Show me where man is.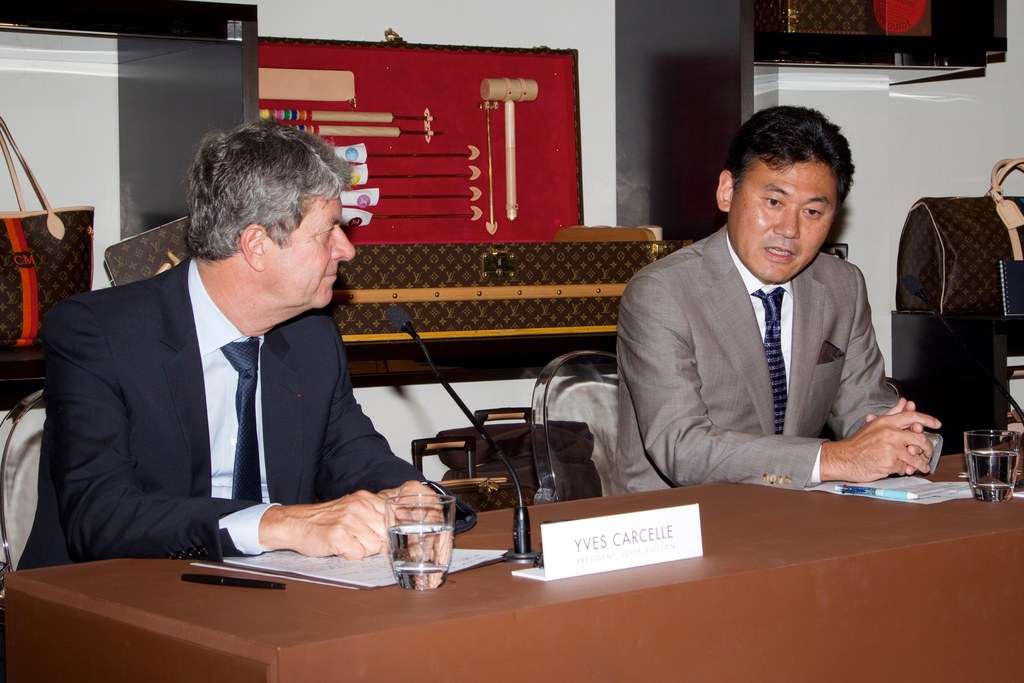
man is at bbox(596, 118, 945, 521).
